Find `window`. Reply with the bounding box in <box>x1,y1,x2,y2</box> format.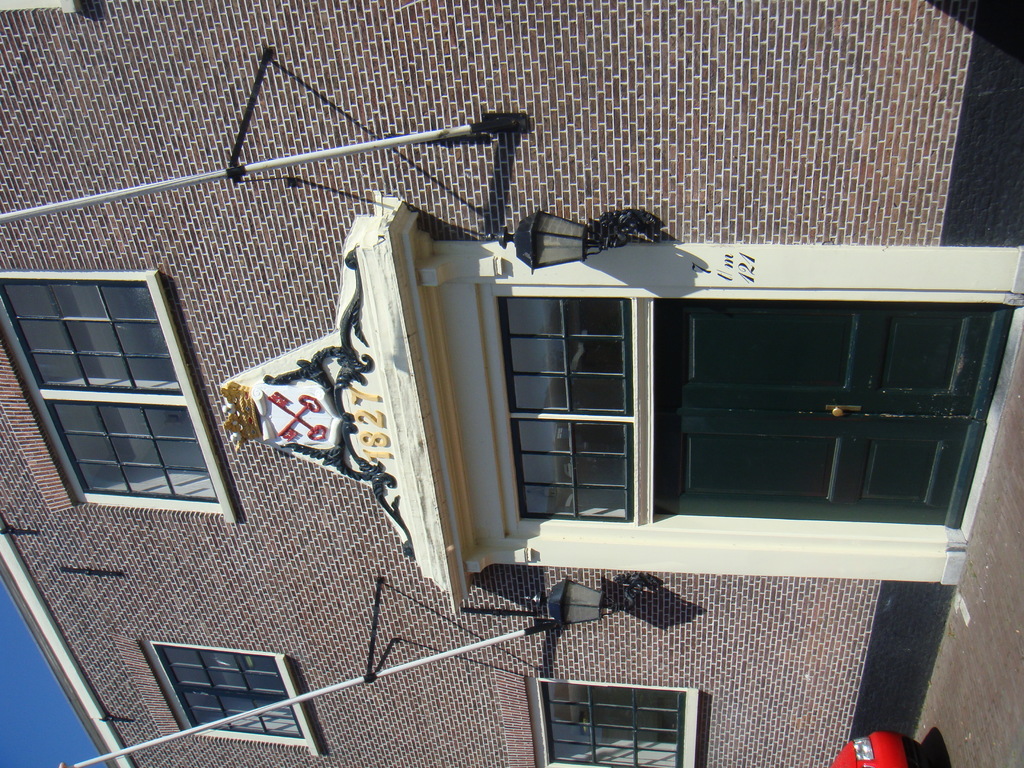
<box>144,648,313,742</box>.
